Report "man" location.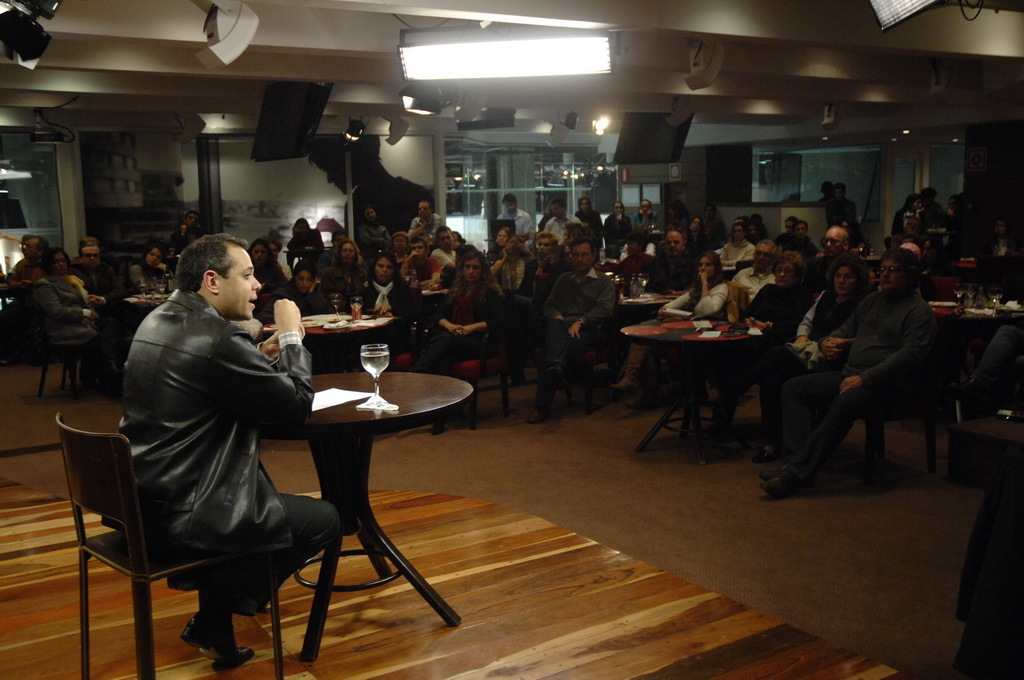
Report: (759,246,938,500).
